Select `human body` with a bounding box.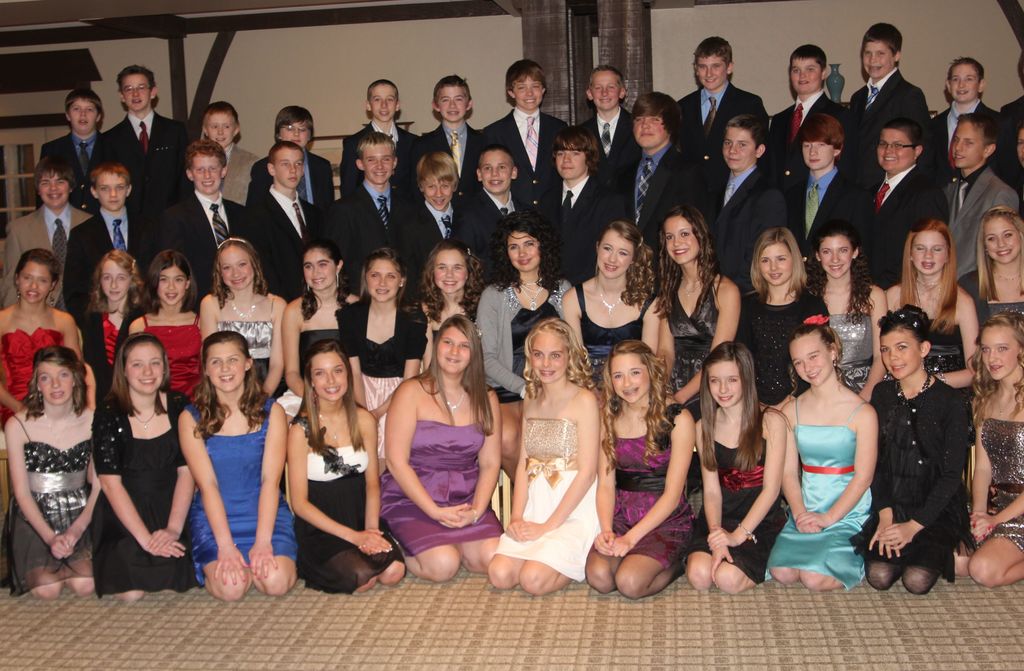
locate(676, 44, 774, 207).
